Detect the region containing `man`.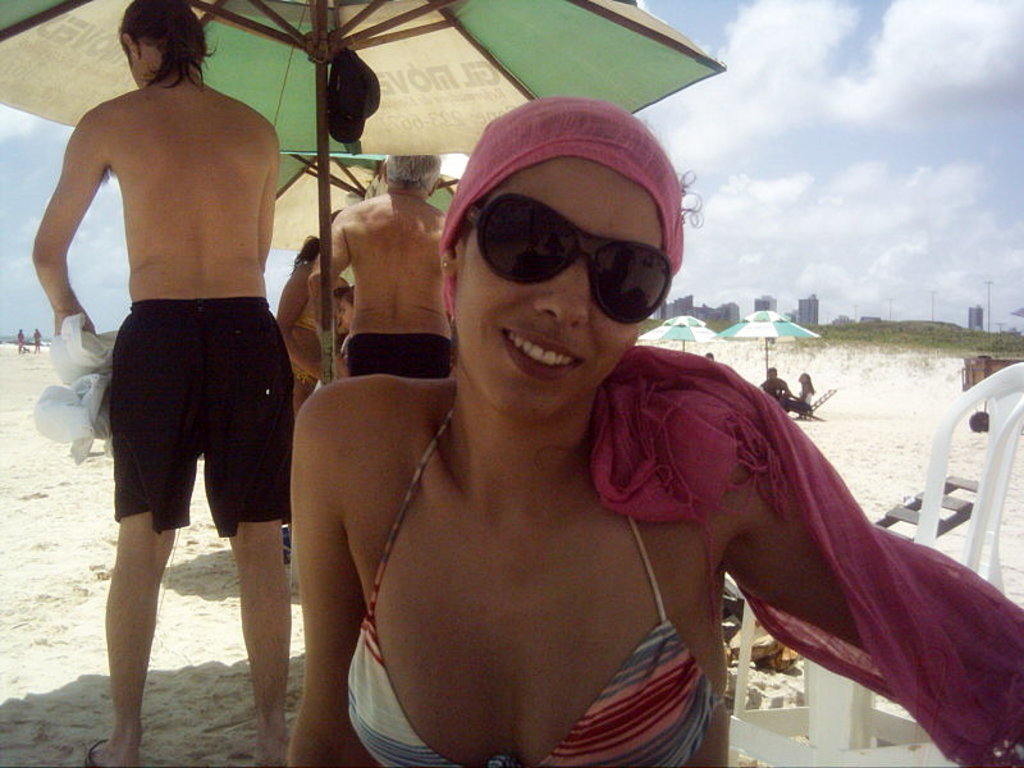
bbox=(760, 367, 791, 408).
